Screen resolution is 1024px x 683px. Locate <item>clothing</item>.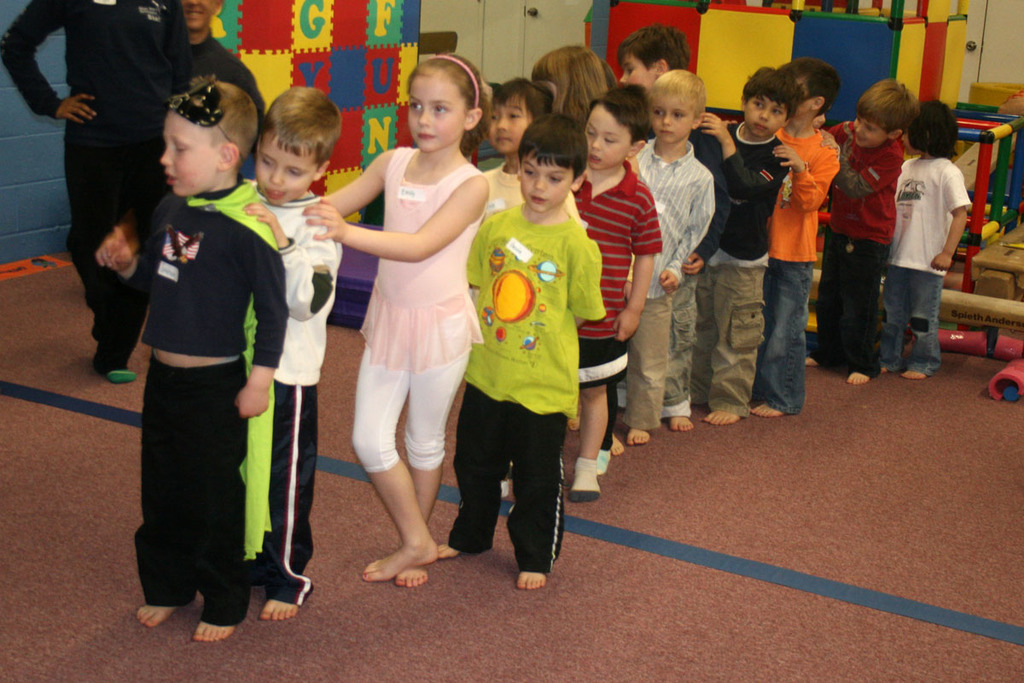
(x1=800, y1=117, x2=916, y2=241).
